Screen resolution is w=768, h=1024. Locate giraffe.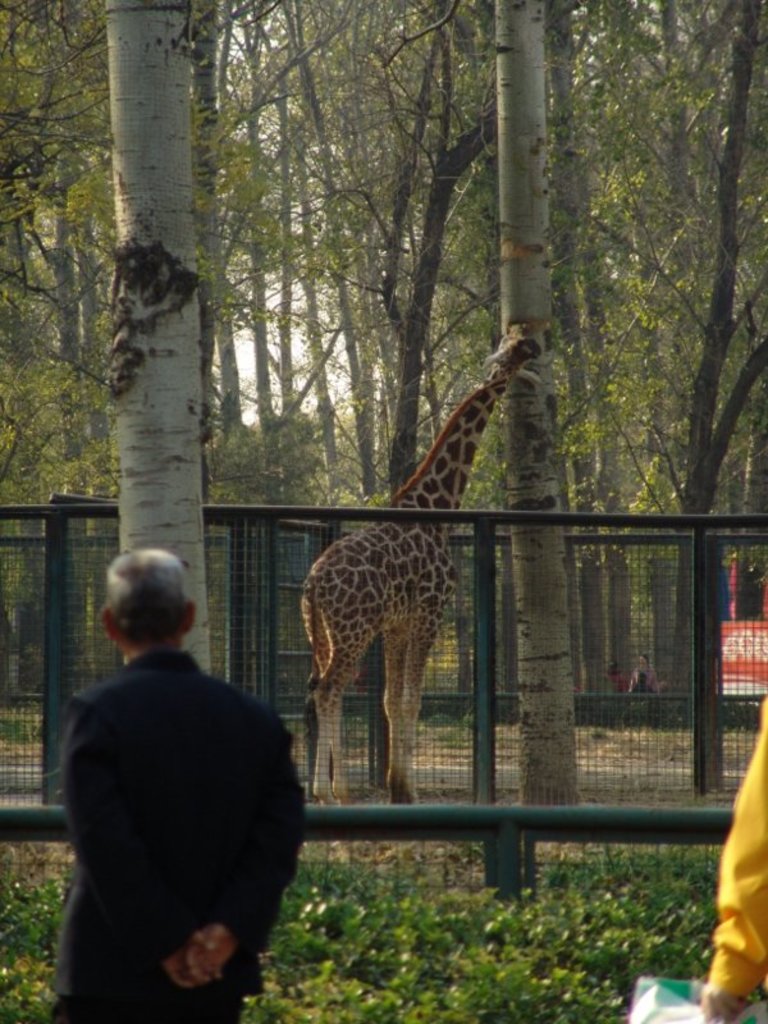
crop(297, 323, 548, 810).
